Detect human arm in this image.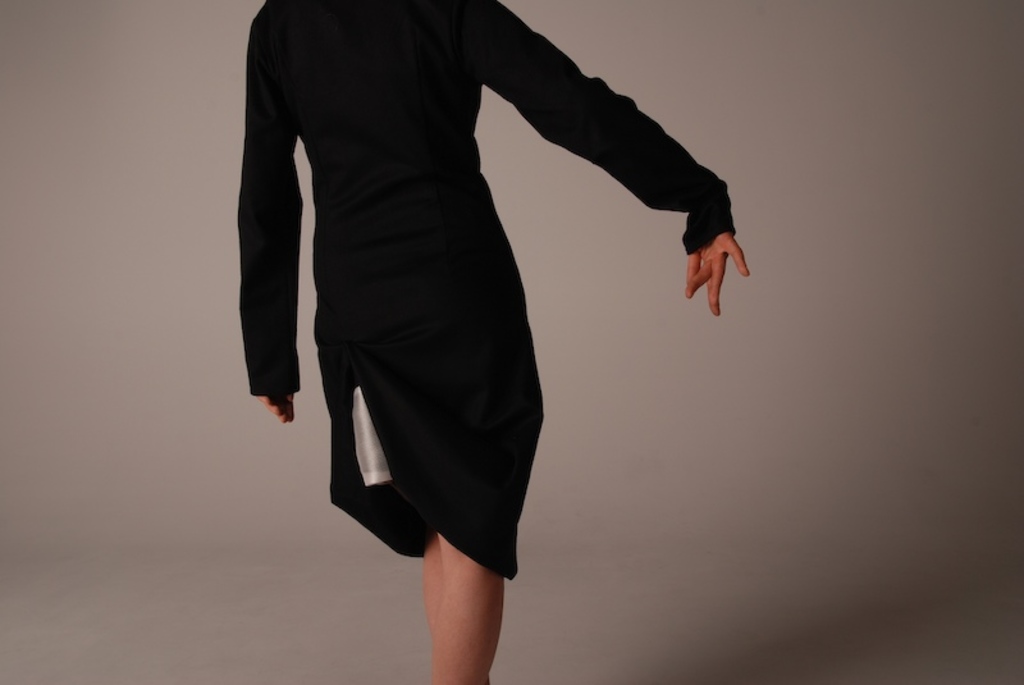
Detection: select_region(242, 17, 301, 423).
